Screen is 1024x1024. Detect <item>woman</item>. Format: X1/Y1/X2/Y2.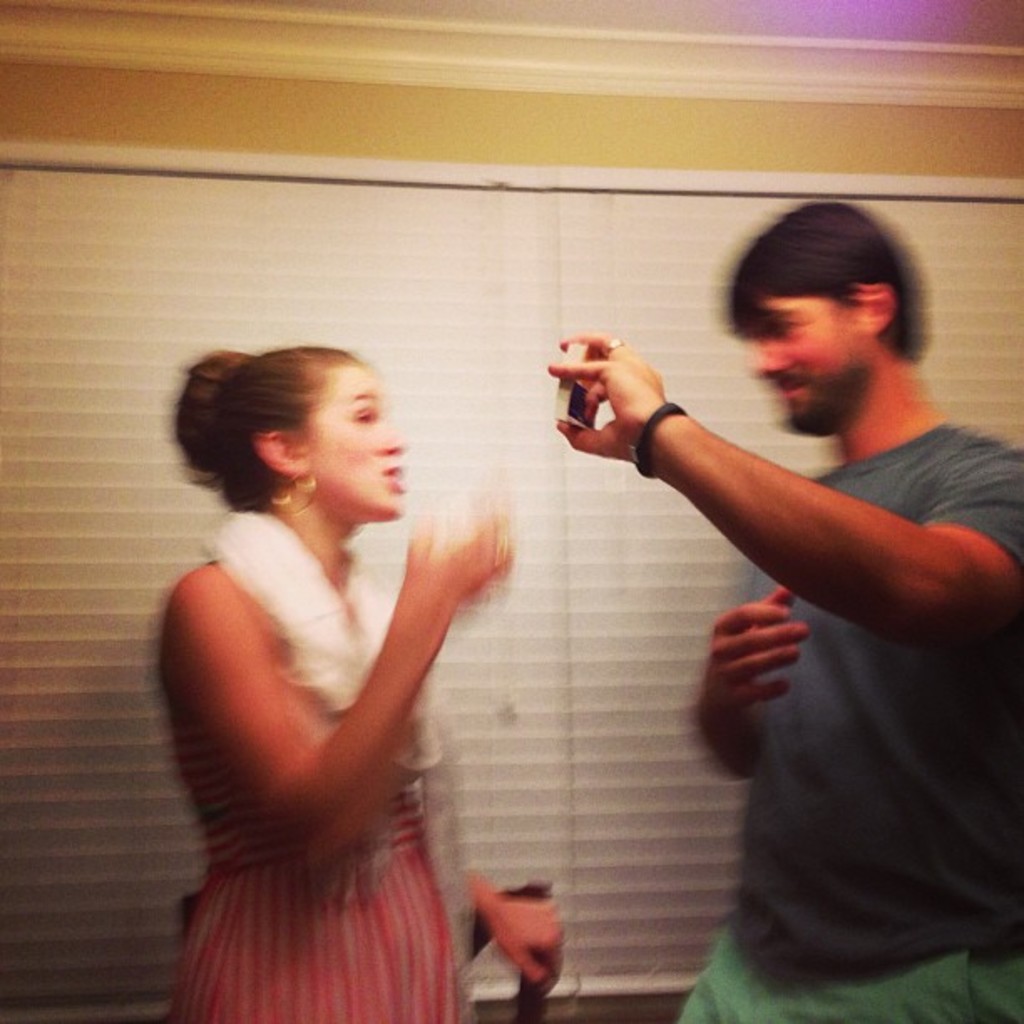
144/301/540/1012.
